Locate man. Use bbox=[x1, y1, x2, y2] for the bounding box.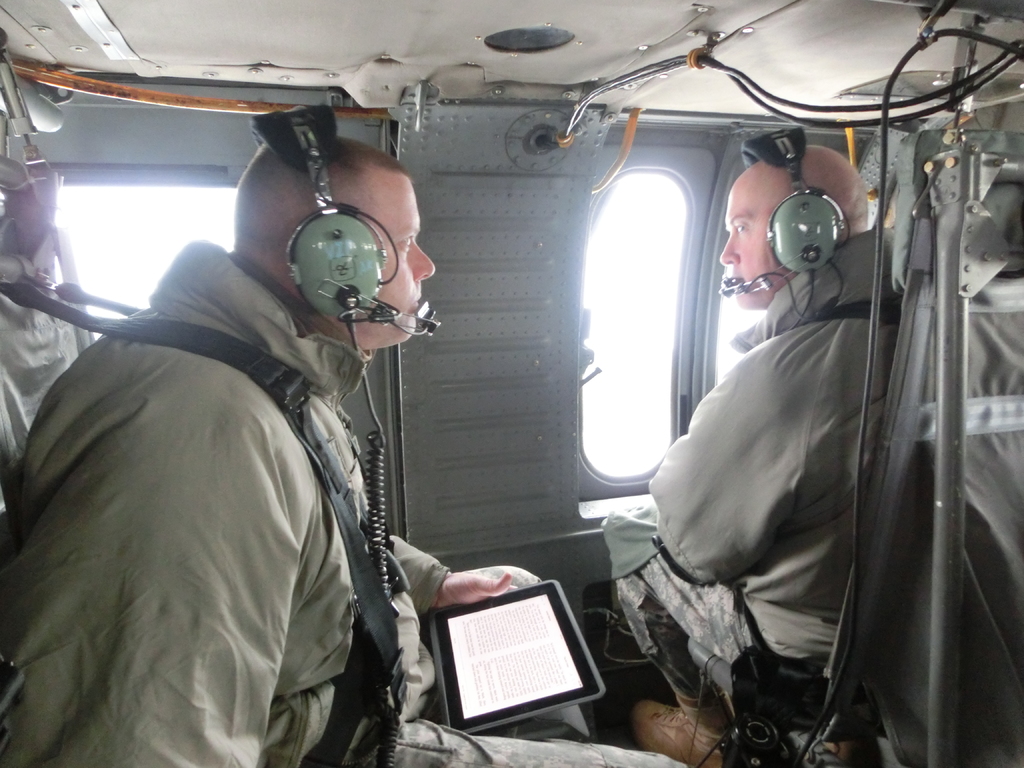
bbox=[0, 129, 694, 767].
